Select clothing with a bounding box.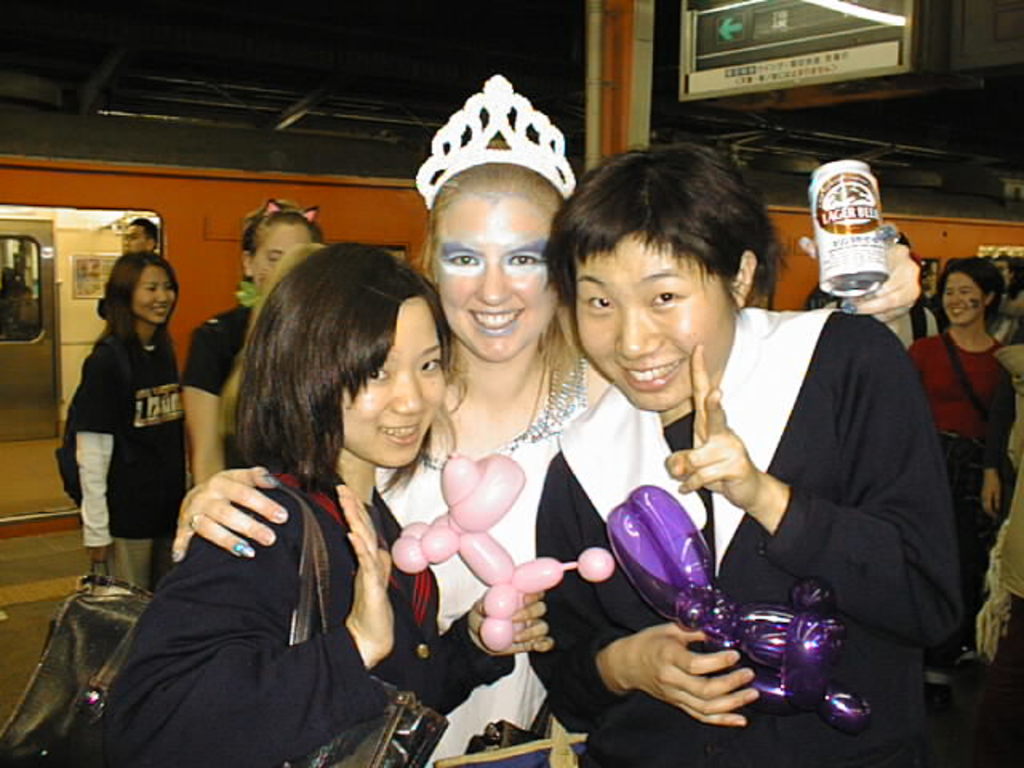
detection(912, 298, 949, 336).
